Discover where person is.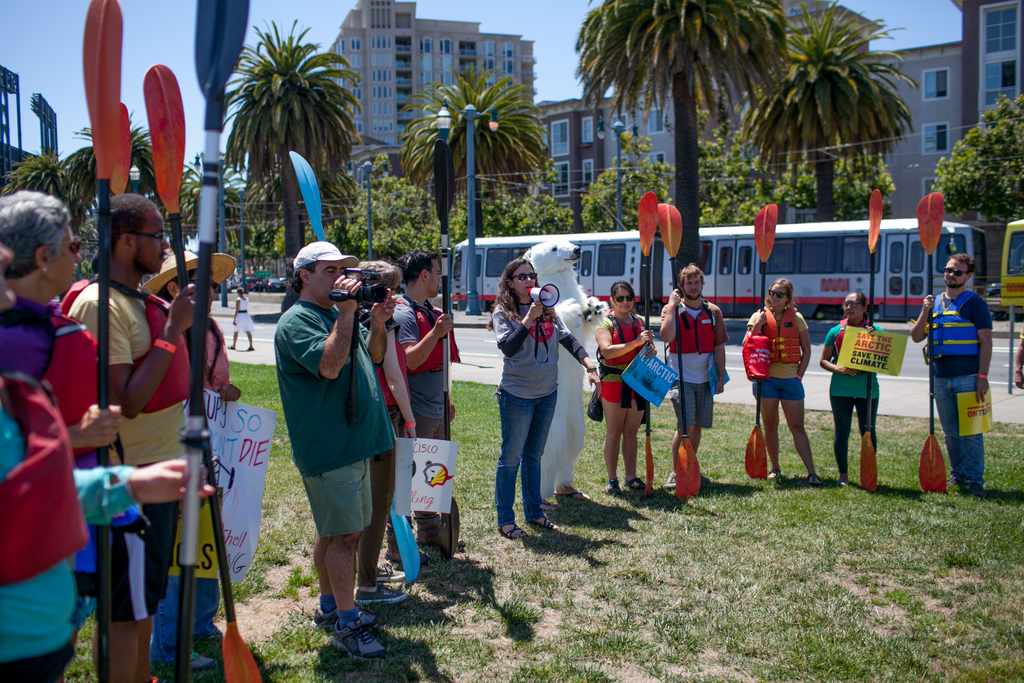
Discovered at {"x1": 908, "y1": 254, "x2": 993, "y2": 491}.
